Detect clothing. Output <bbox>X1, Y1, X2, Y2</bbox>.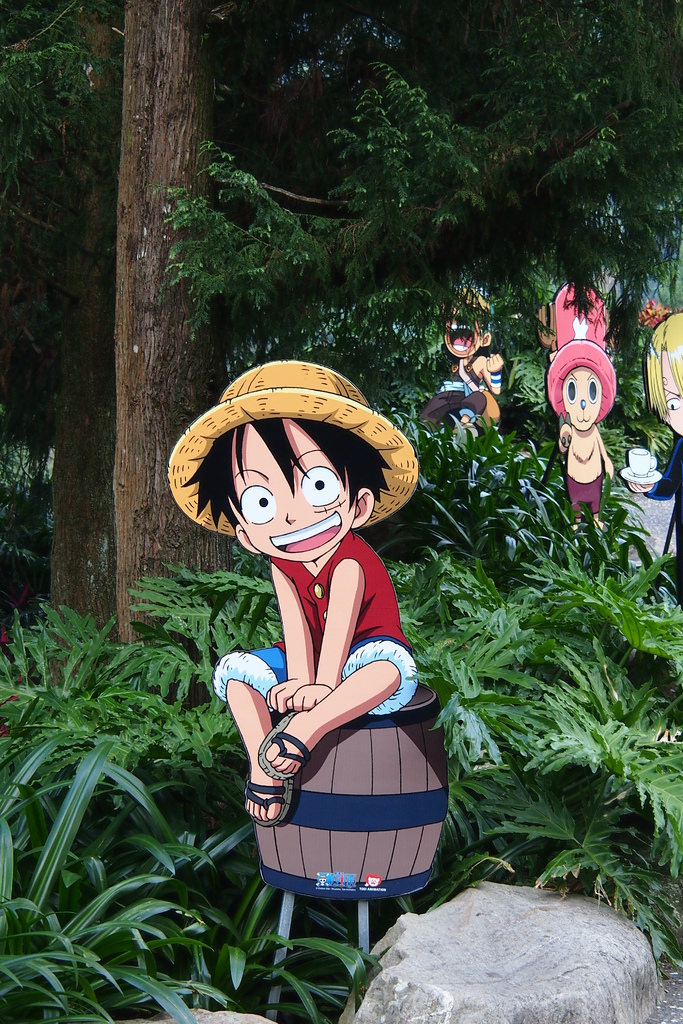
<bbox>488, 356, 505, 391</bbox>.
